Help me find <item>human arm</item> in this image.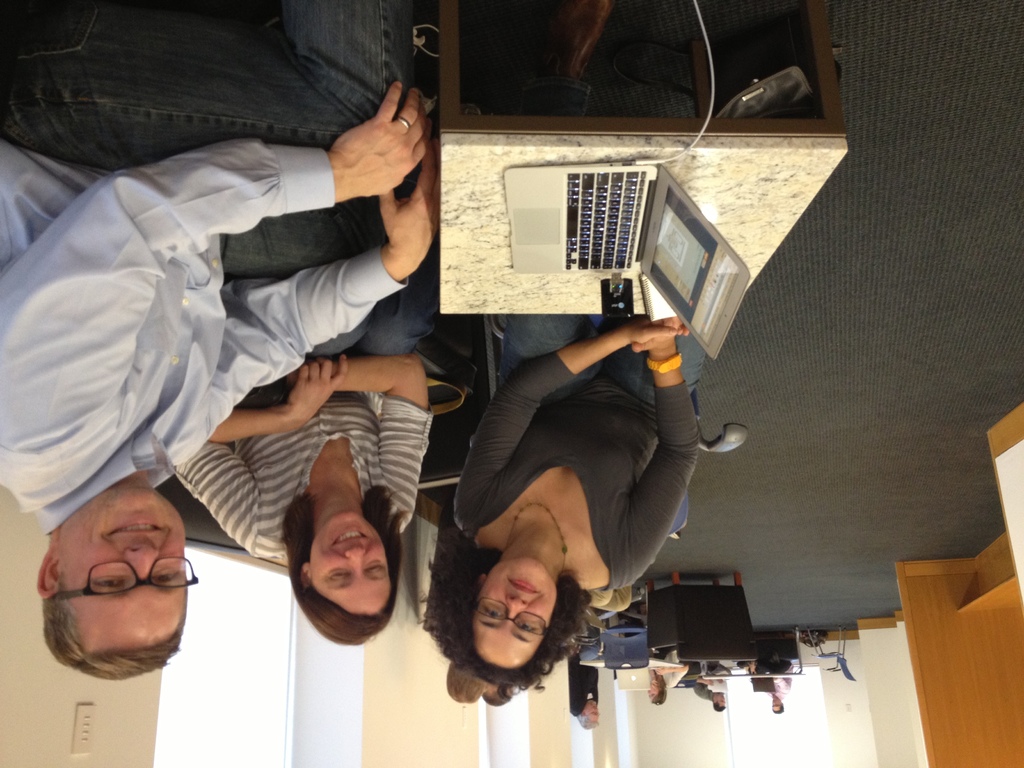
Found it: left=175, top=129, right=443, bottom=465.
